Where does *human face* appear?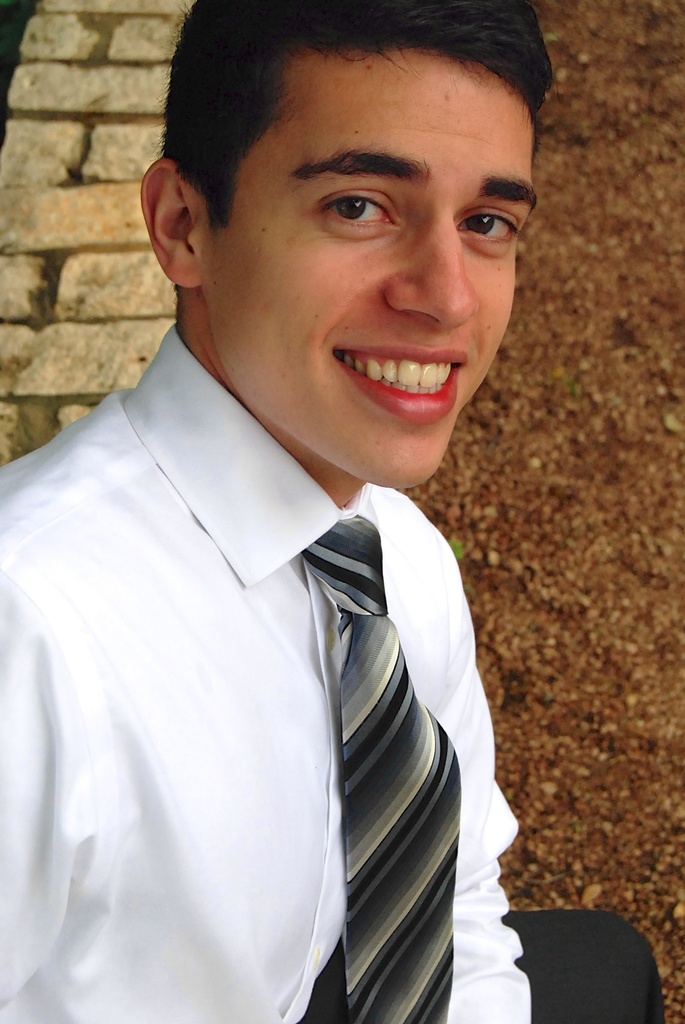
Appears at box(205, 50, 537, 491).
